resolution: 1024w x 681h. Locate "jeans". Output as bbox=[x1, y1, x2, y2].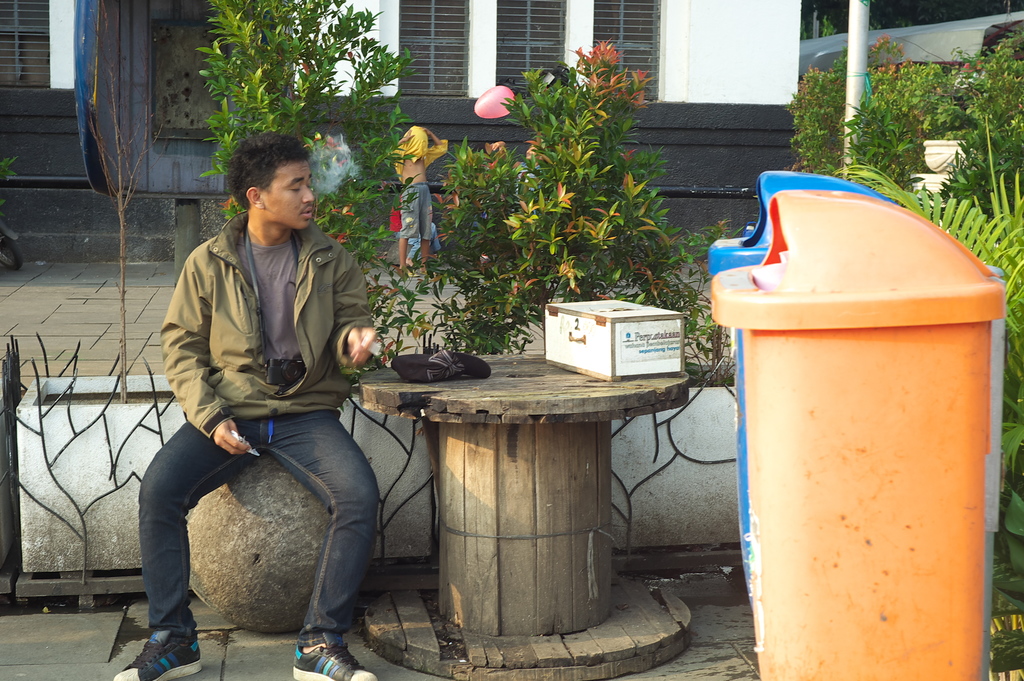
bbox=[146, 407, 392, 657].
